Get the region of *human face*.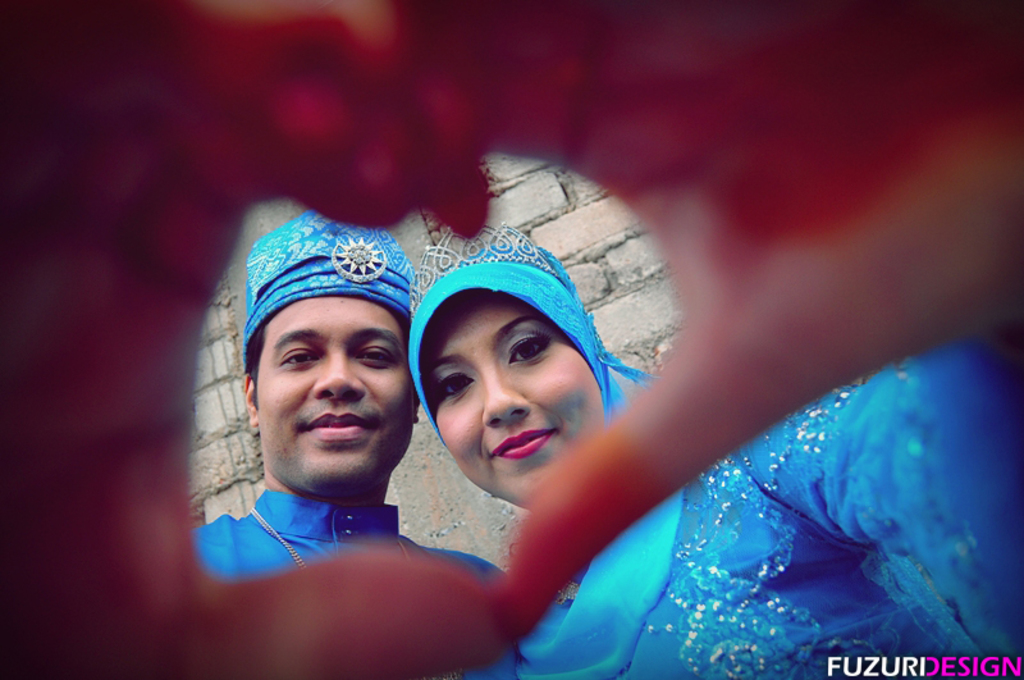
BBox(429, 295, 604, 512).
